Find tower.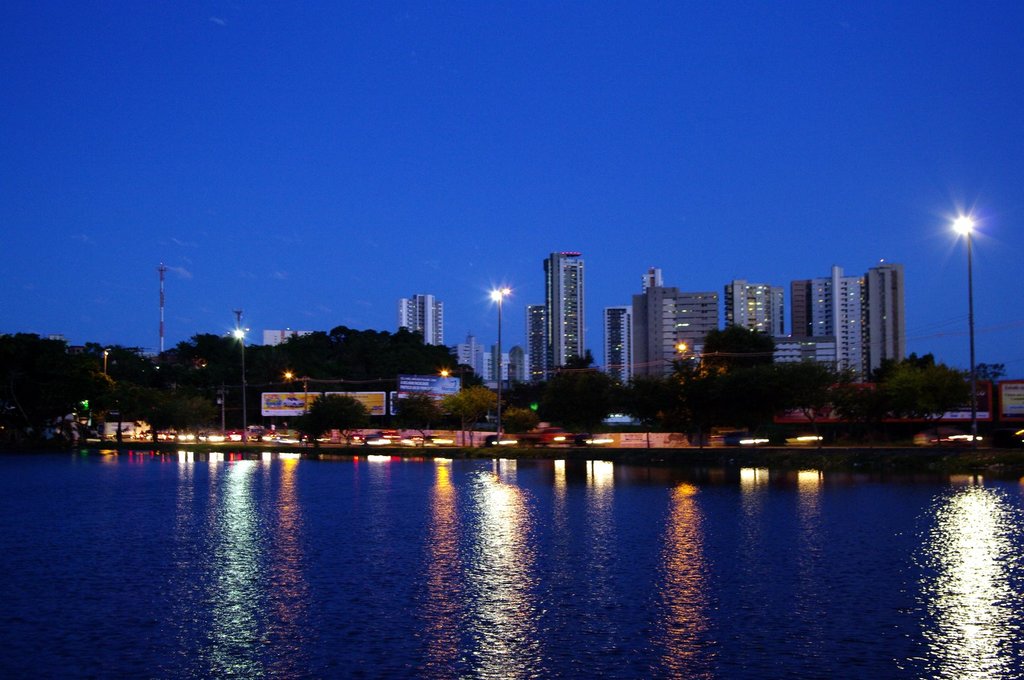
x1=834 y1=260 x2=846 y2=360.
